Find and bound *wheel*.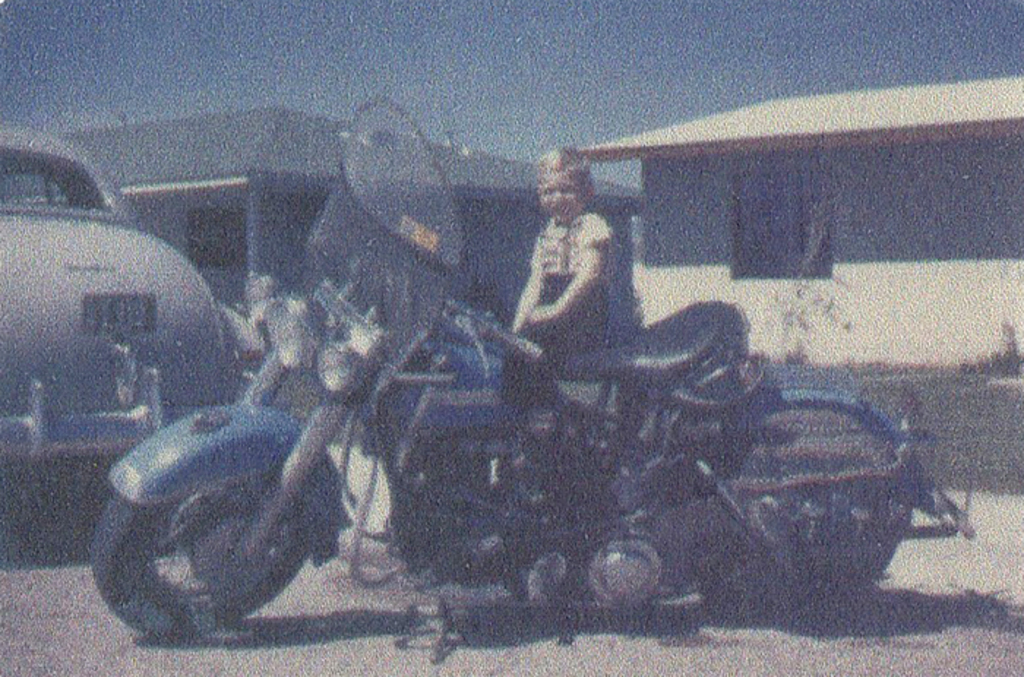
Bound: bbox=(99, 360, 350, 636).
